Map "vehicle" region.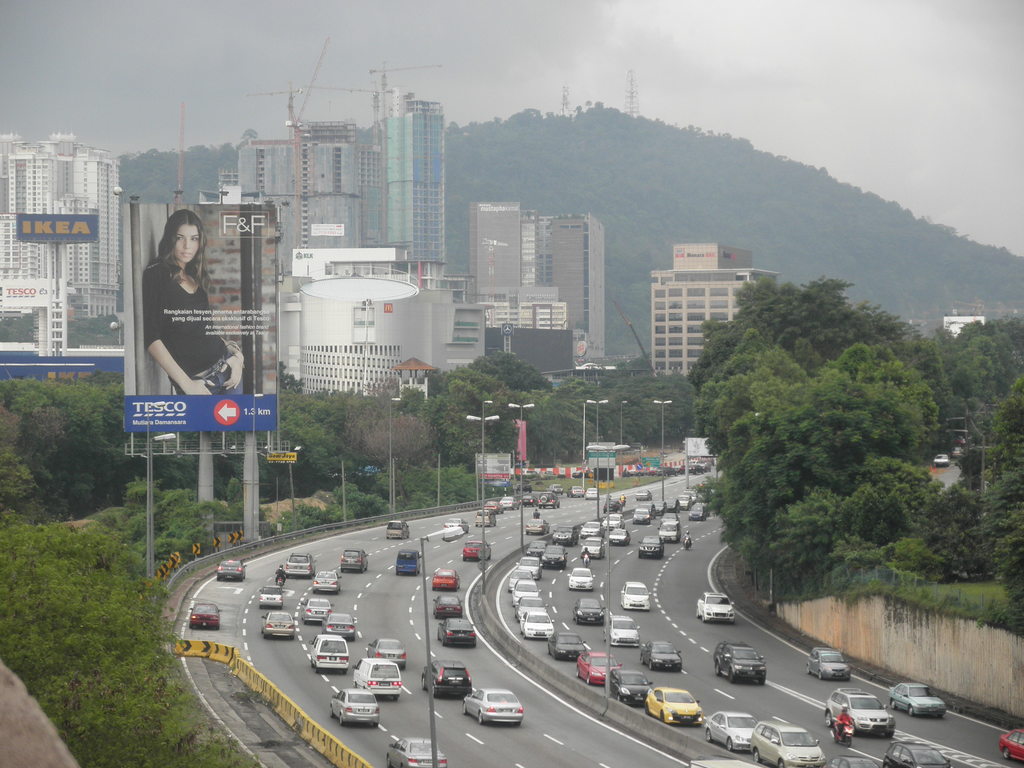
Mapped to left=364, top=636, right=408, bottom=671.
